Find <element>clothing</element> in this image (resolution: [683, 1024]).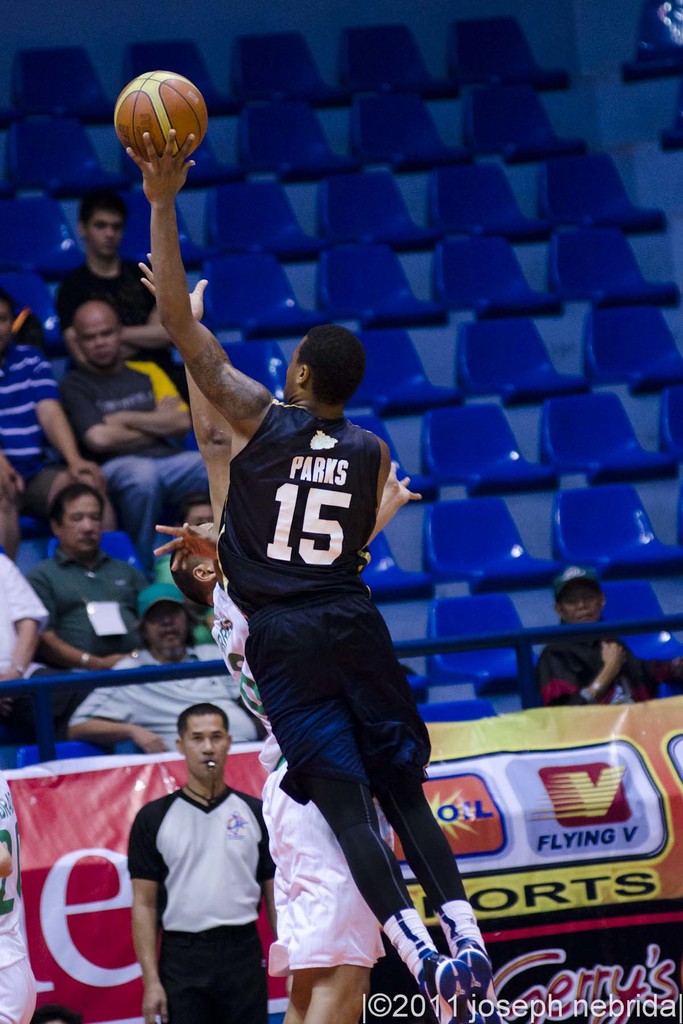
(left=213, top=396, right=467, bottom=929).
